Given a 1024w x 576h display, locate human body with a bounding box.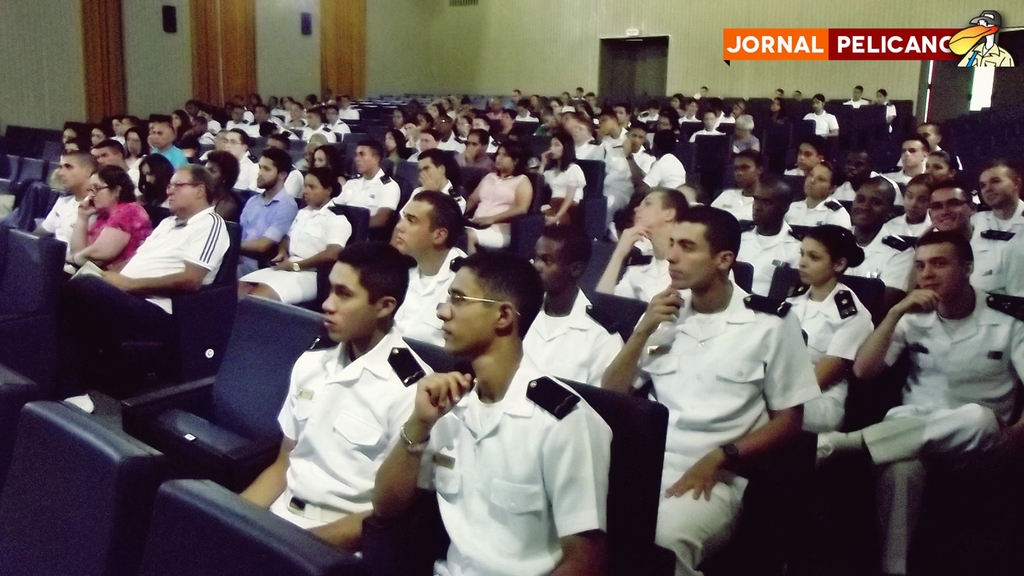
Located: (244,237,444,553).
